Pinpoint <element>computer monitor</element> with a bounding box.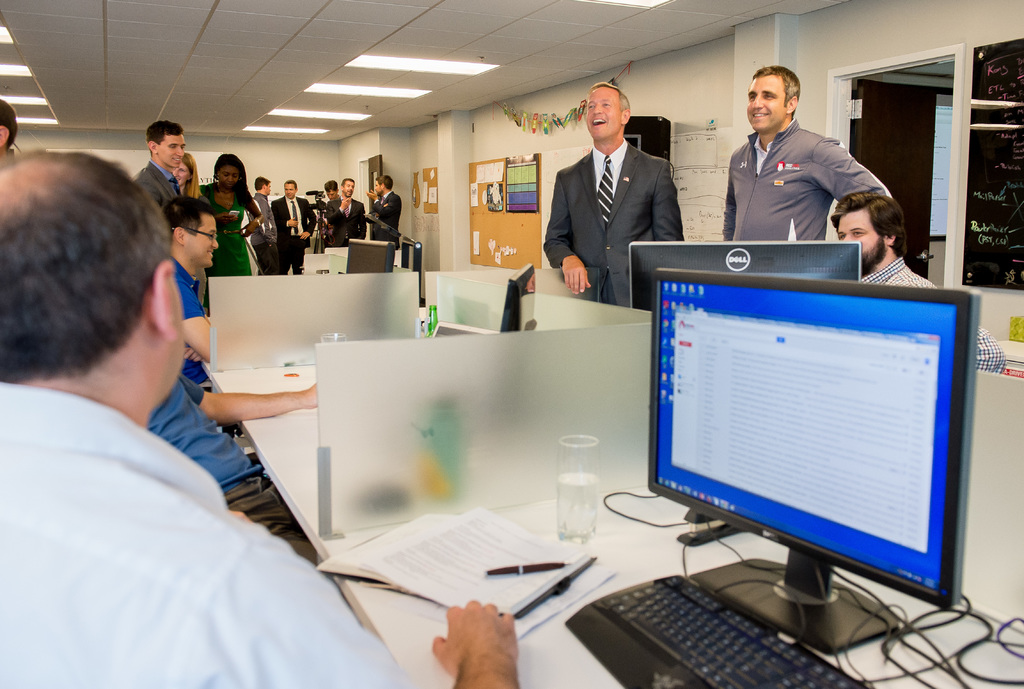
rect(619, 231, 868, 315).
